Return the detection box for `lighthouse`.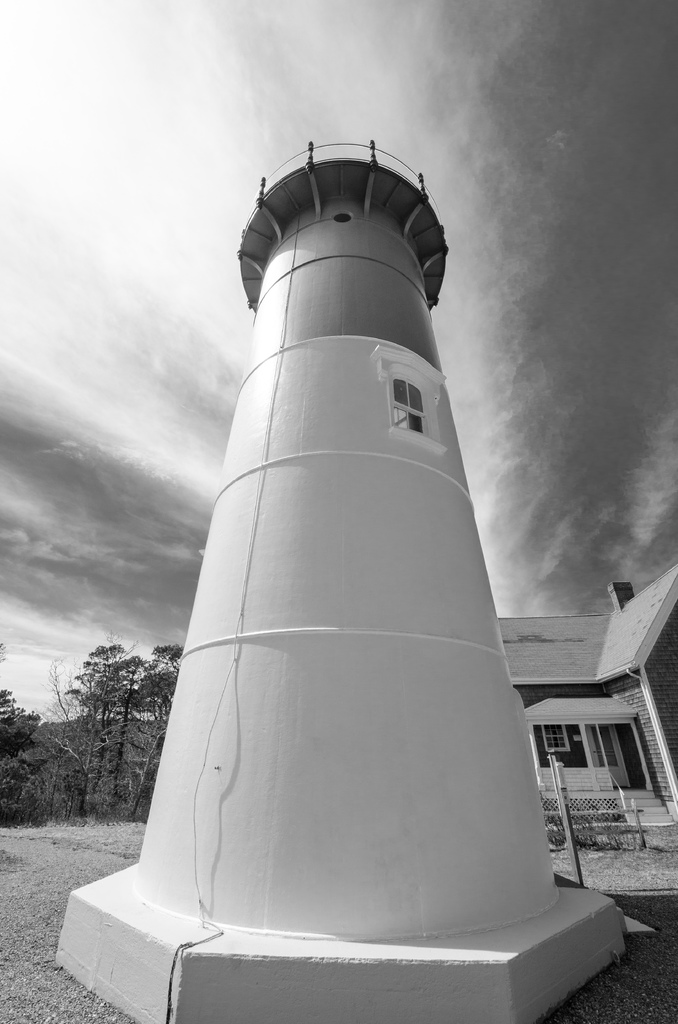
crop(67, 121, 617, 954).
